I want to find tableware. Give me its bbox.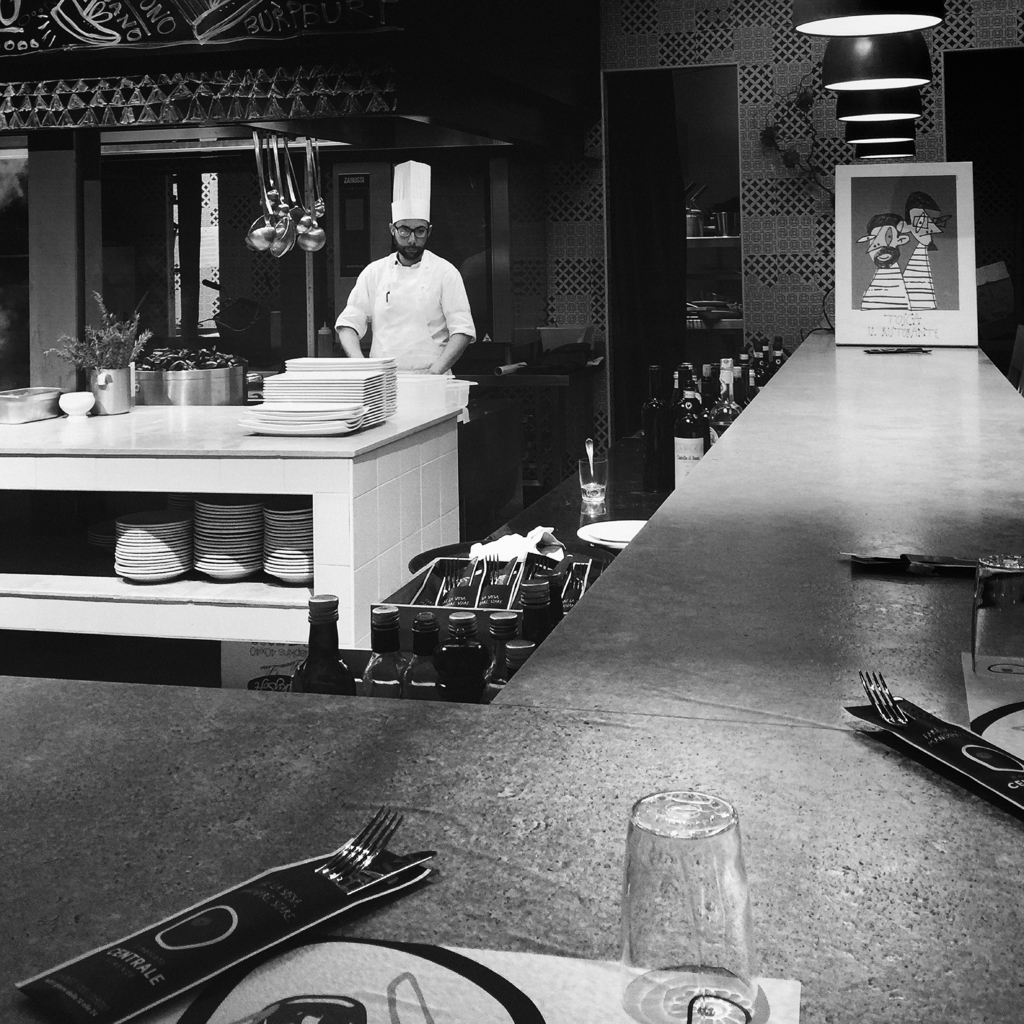
region(836, 553, 983, 568).
